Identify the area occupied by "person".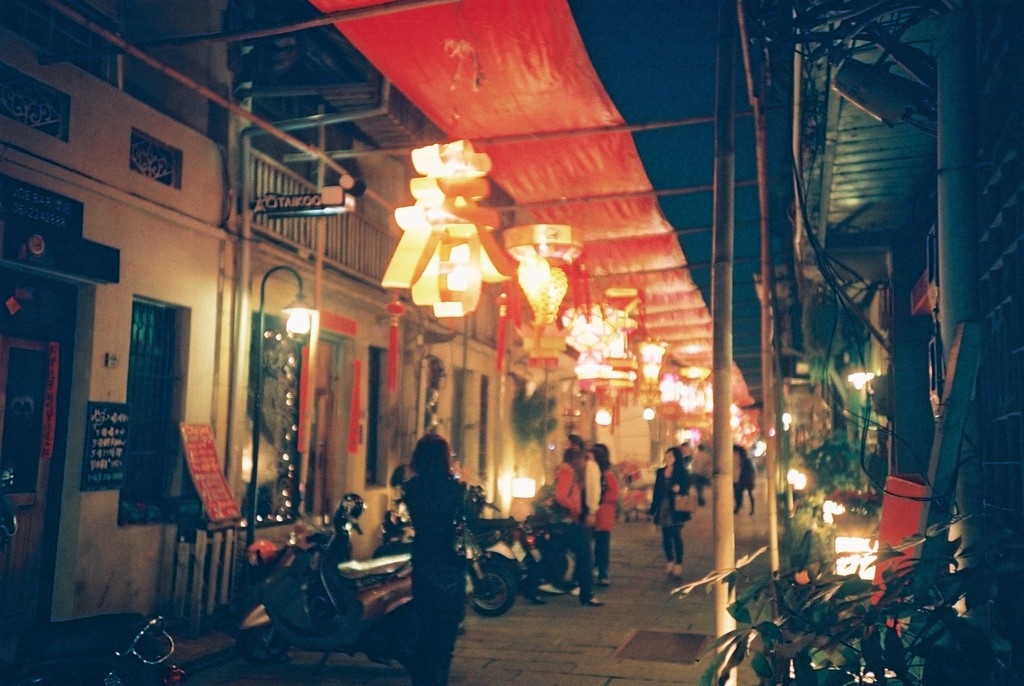
Area: pyautogui.locateOnScreen(692, 444, 712, 507).
